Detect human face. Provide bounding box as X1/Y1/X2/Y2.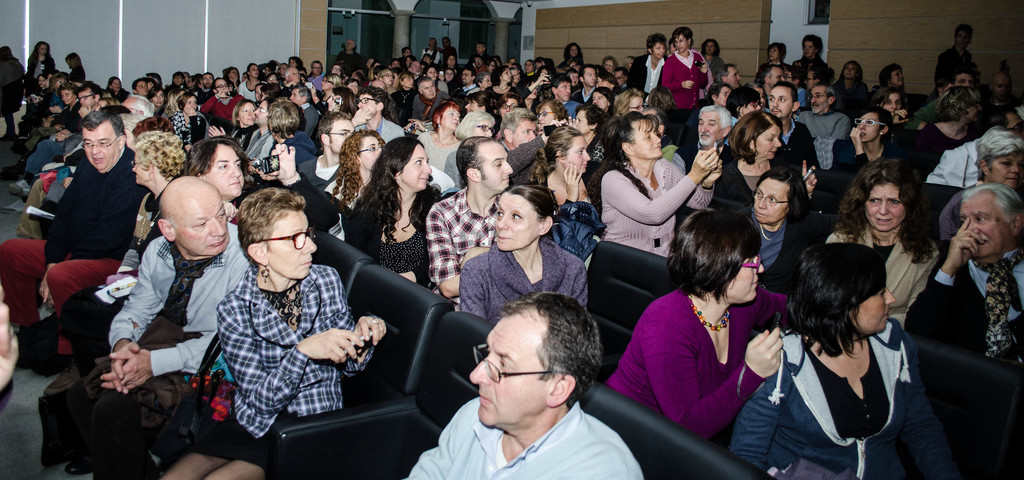
346/40/355/49.
